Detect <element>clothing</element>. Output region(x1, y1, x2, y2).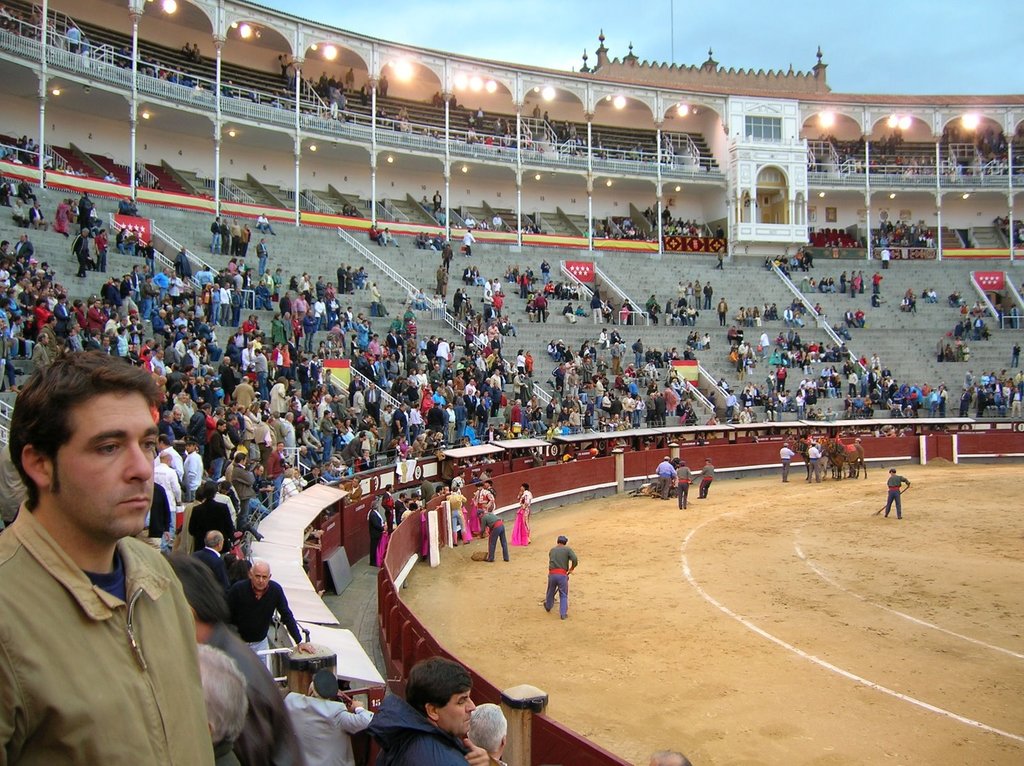
region(881, 250, 888, 272).
